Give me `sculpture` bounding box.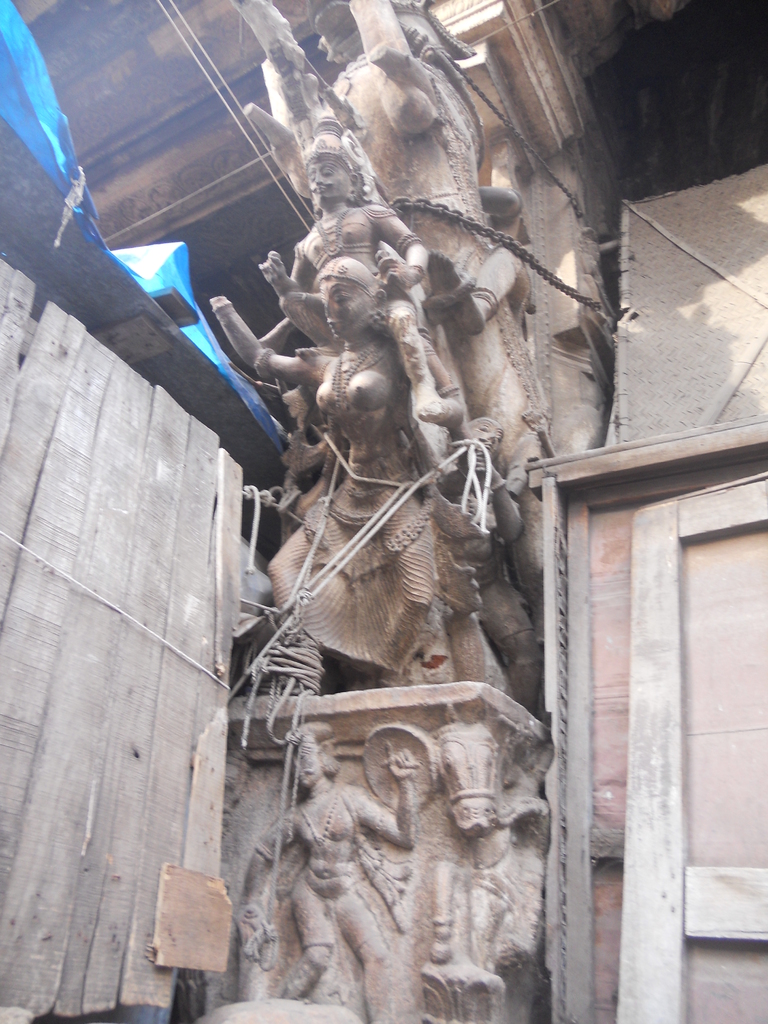
left=407, top=706, right=564, bottom=984.
